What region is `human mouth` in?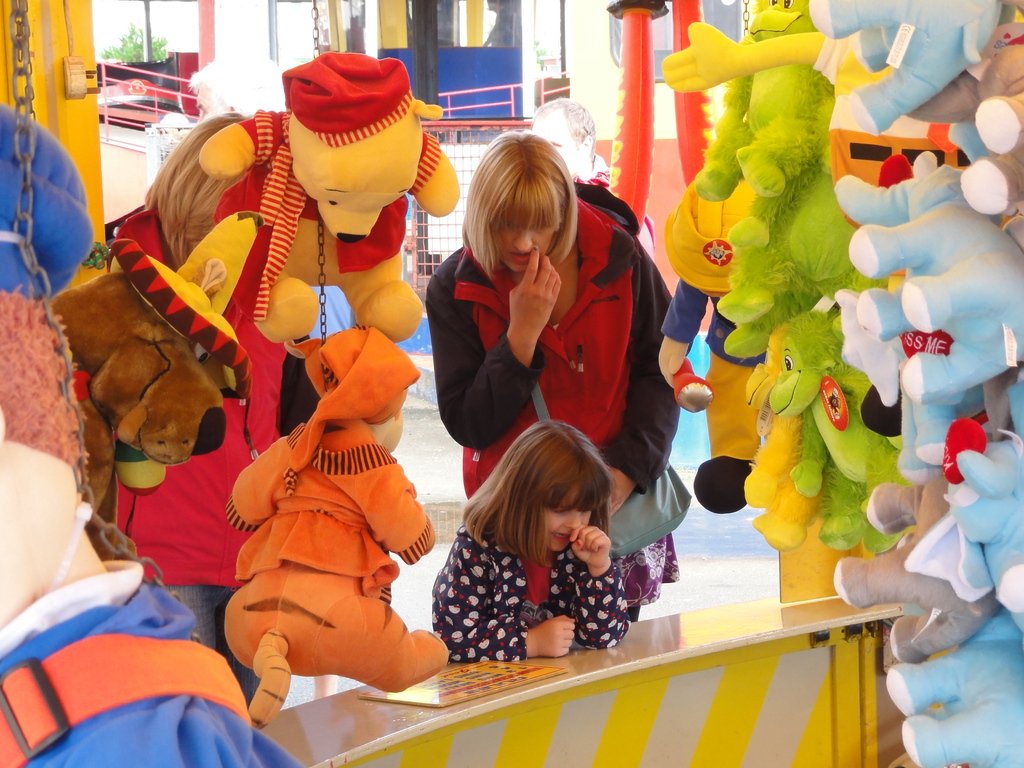
box=[553, 535, 568, 540].
